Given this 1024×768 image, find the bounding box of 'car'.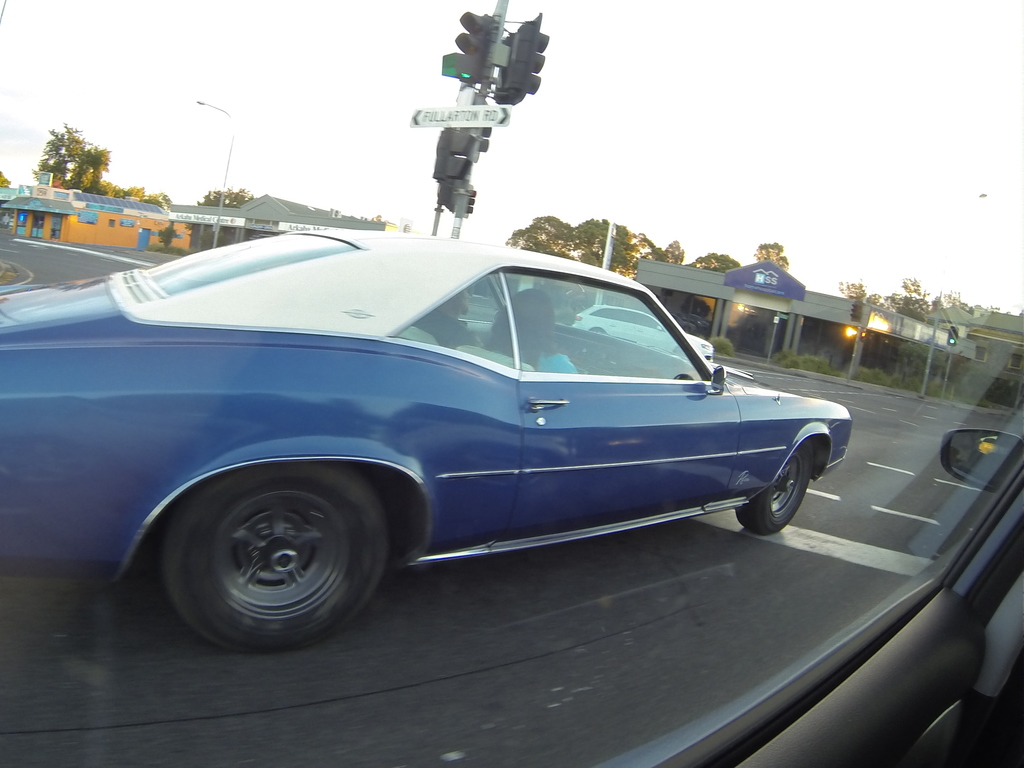
region(0, 230, 852, 653).
